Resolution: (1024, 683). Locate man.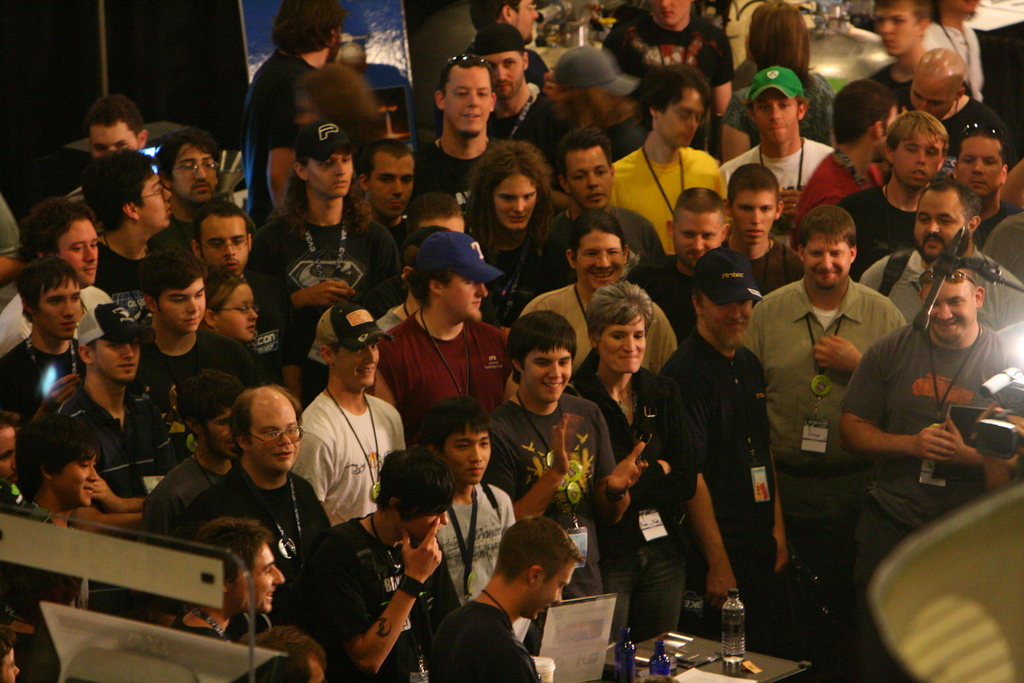
(left=142, top=252, right=243, bottom=381).
